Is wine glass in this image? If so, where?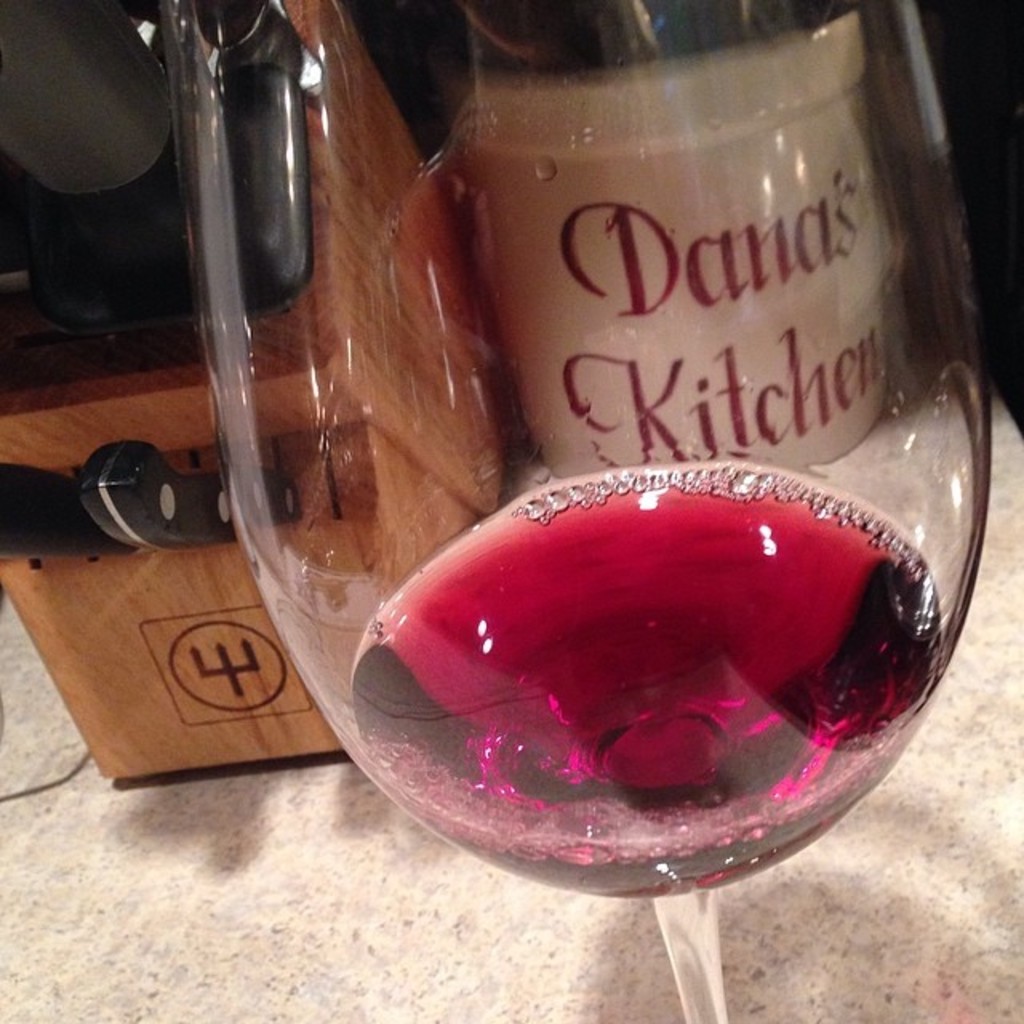
Yes, at 152 0 989 1022.
